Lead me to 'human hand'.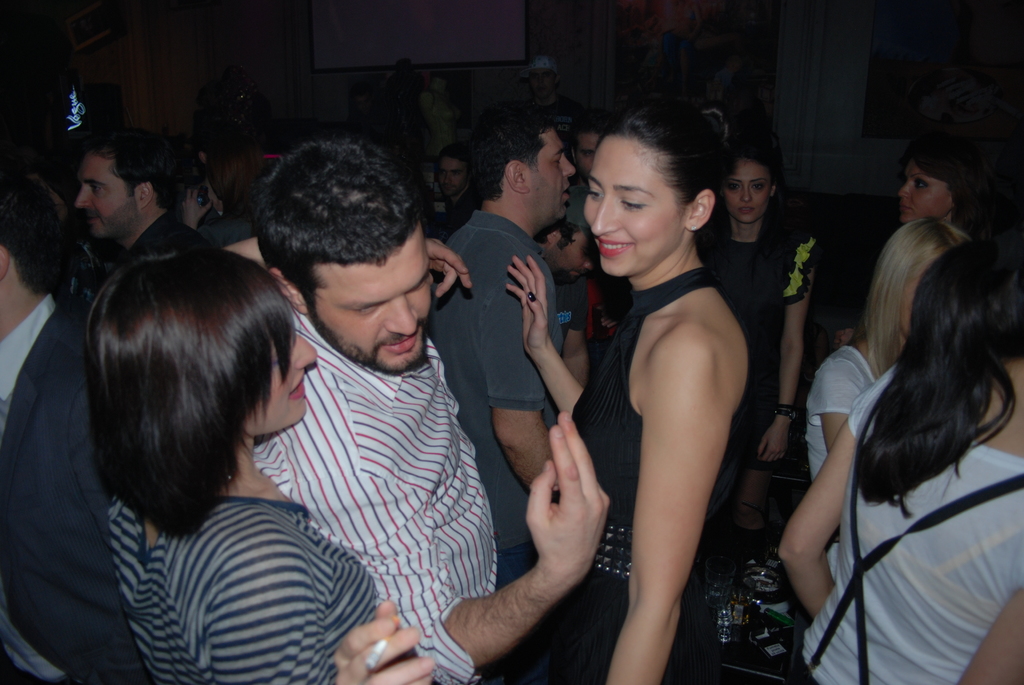
Lead to (left=333, top=601, right=439, bottom=684).
